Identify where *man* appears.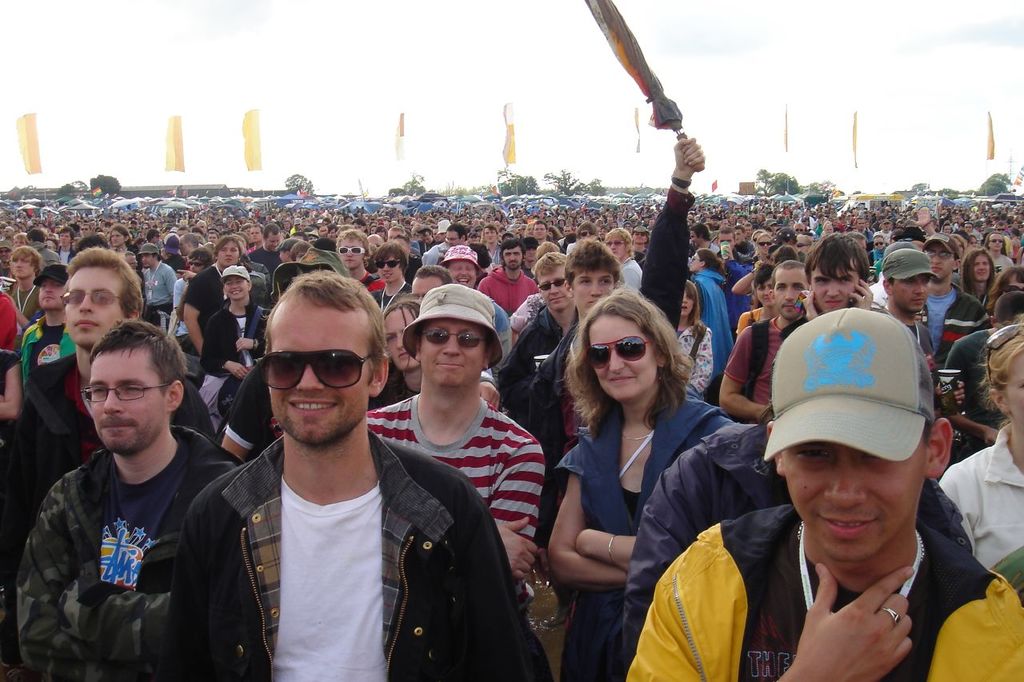
Appears at [157, 270, 555, 681].
